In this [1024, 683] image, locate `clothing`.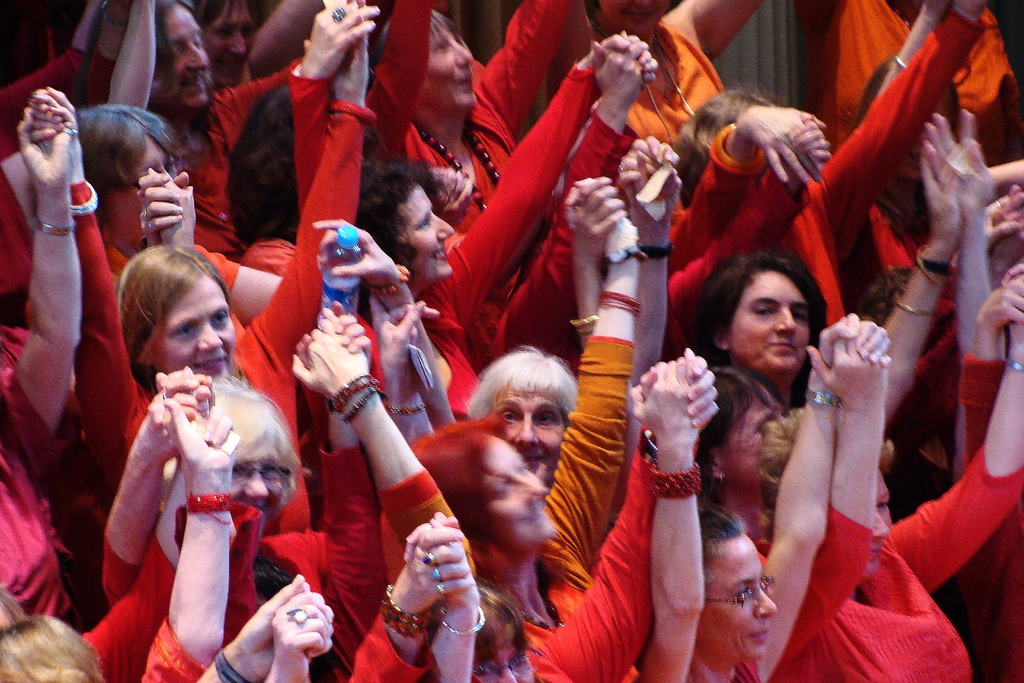
Bounding box: bbox=[166, 52, 281, 262].
